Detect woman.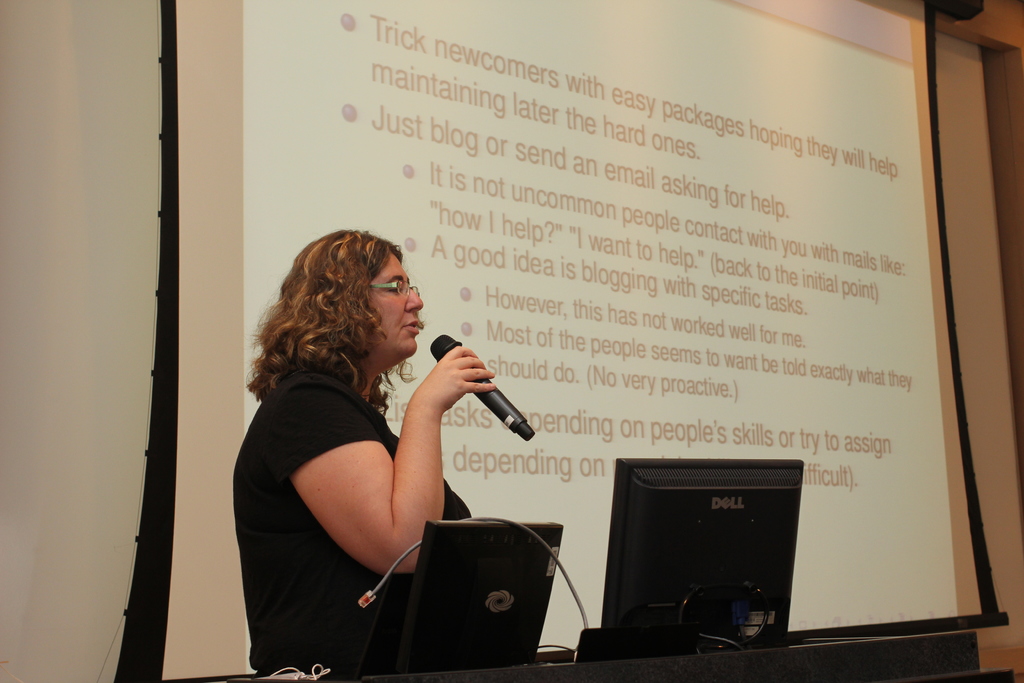
Detected at crop(232, 229, 522, 633).
